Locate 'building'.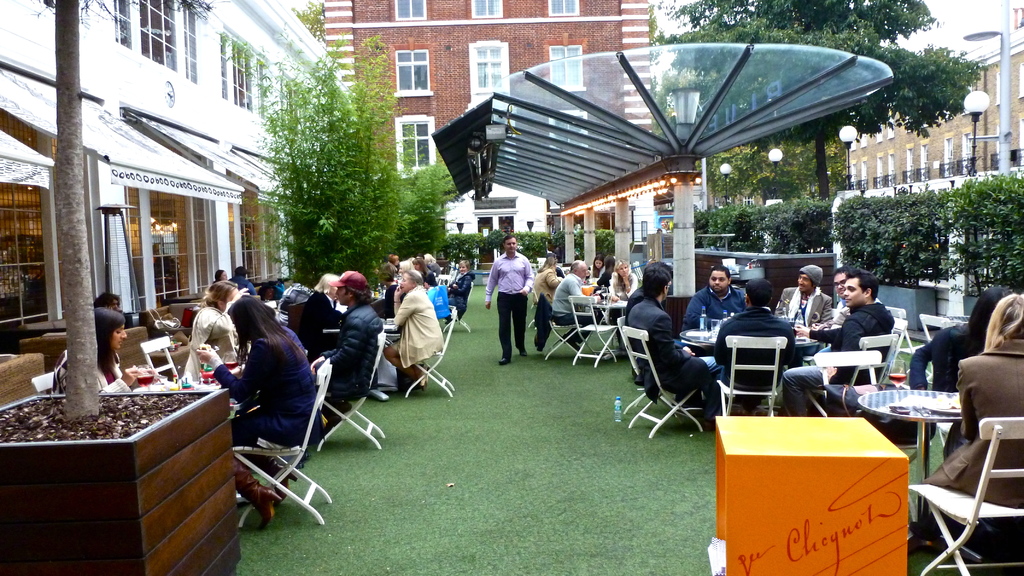
Bounding box: <bbox>323, 0, 662, 252</bbox>.
